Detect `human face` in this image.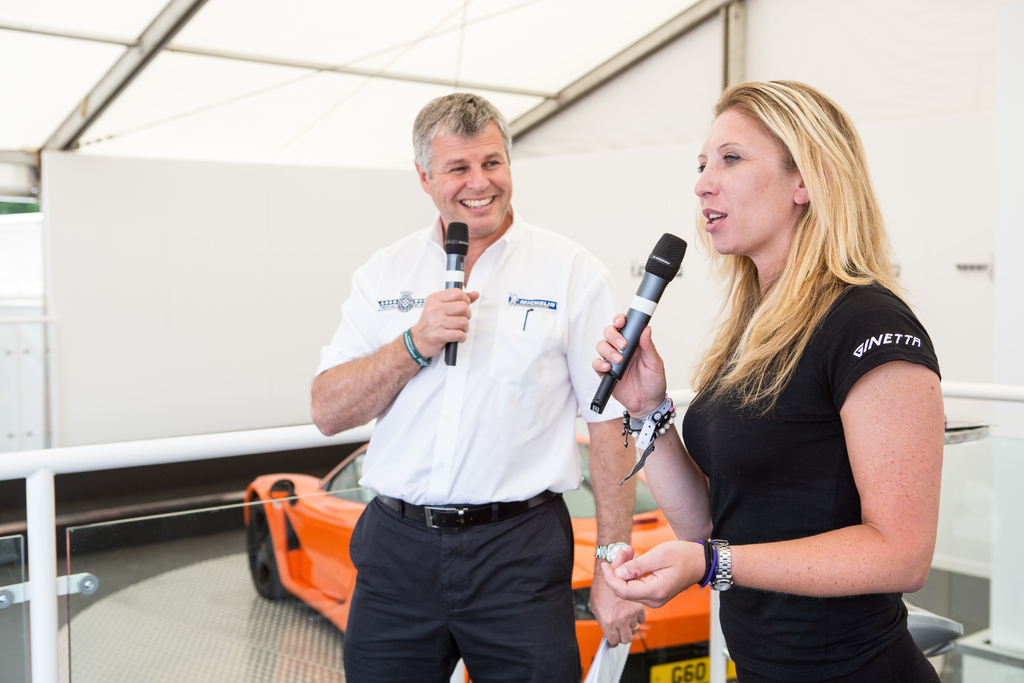
Detection: (424, 120, 513, 236).
